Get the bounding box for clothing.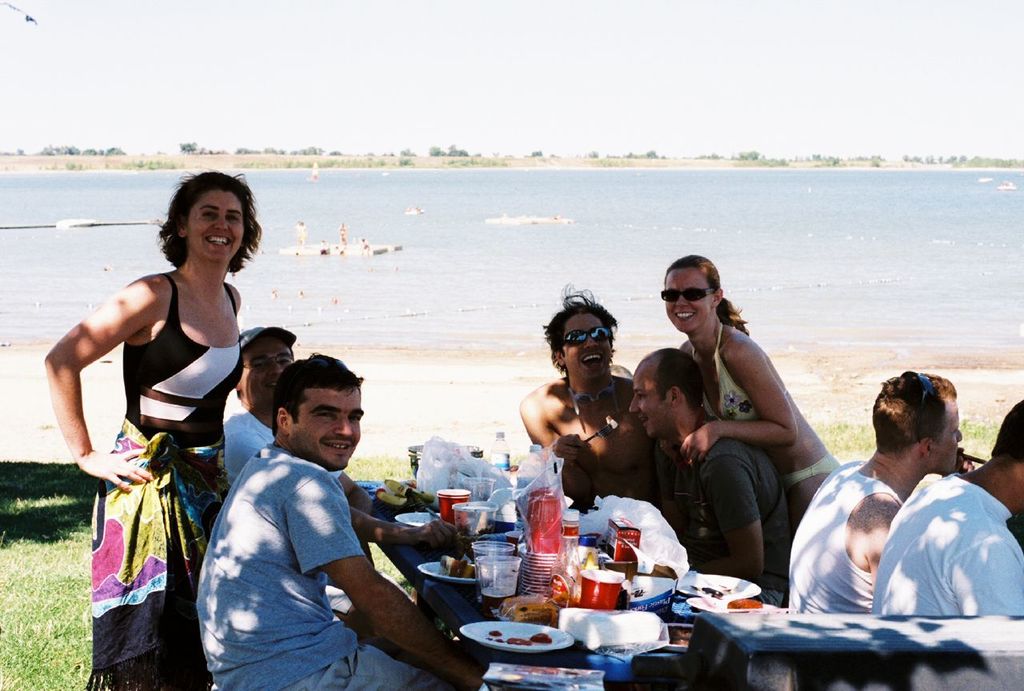
region(781, 453, 839, 493).
